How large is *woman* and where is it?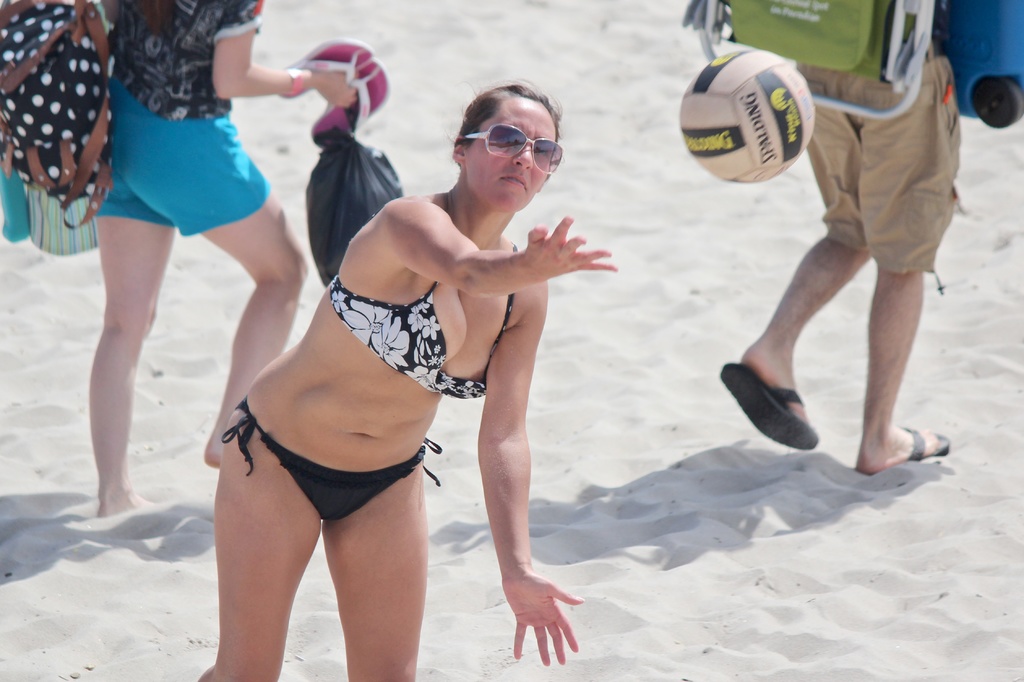
Bounding box: 192, 86, 626, 679.
